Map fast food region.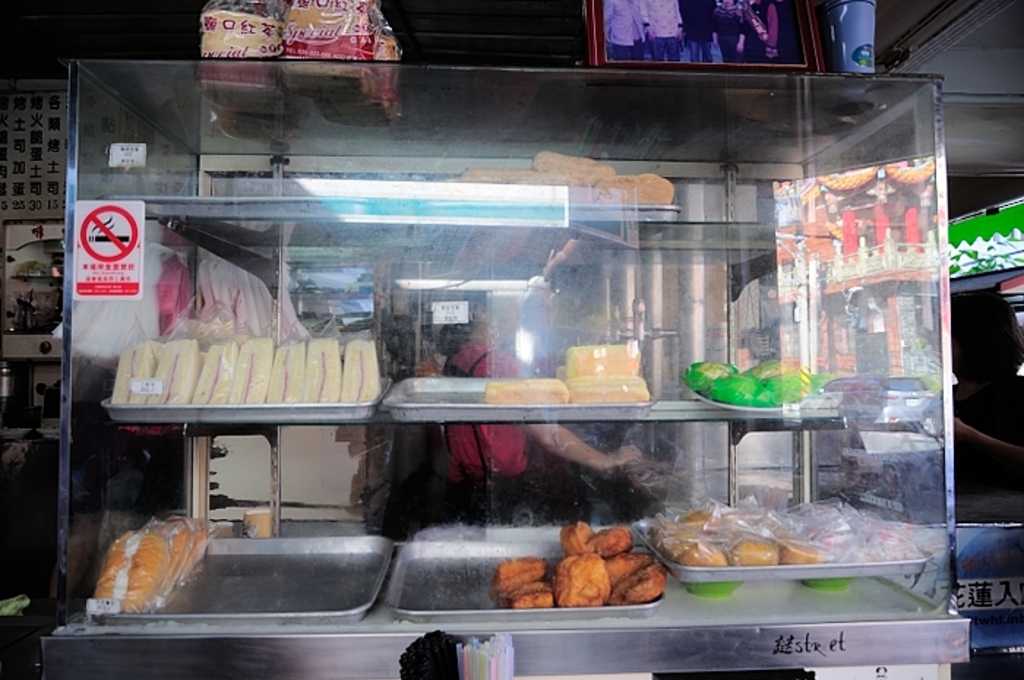
Mapped to {"left": 554, "top": 560, "right": 604, "bottom": 604}.
